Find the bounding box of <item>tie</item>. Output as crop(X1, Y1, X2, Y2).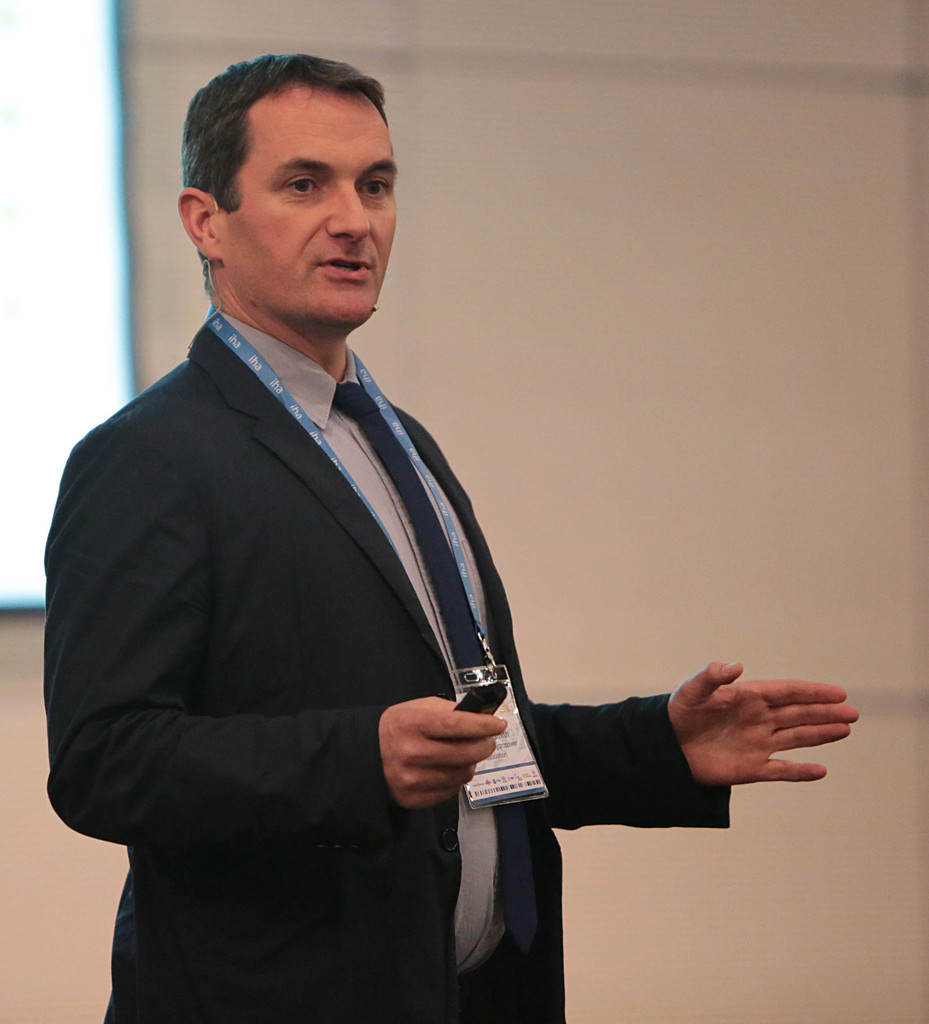
crop(327, 378, 544, 959).
